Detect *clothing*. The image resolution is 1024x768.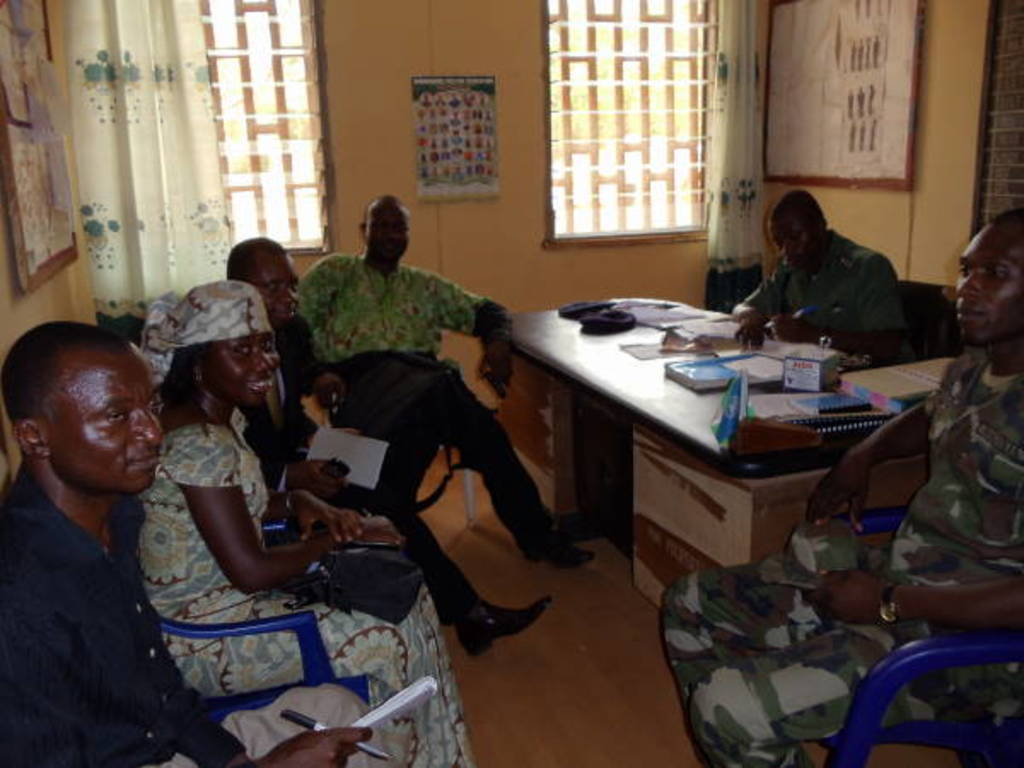
(288, 246, 561, 550).
